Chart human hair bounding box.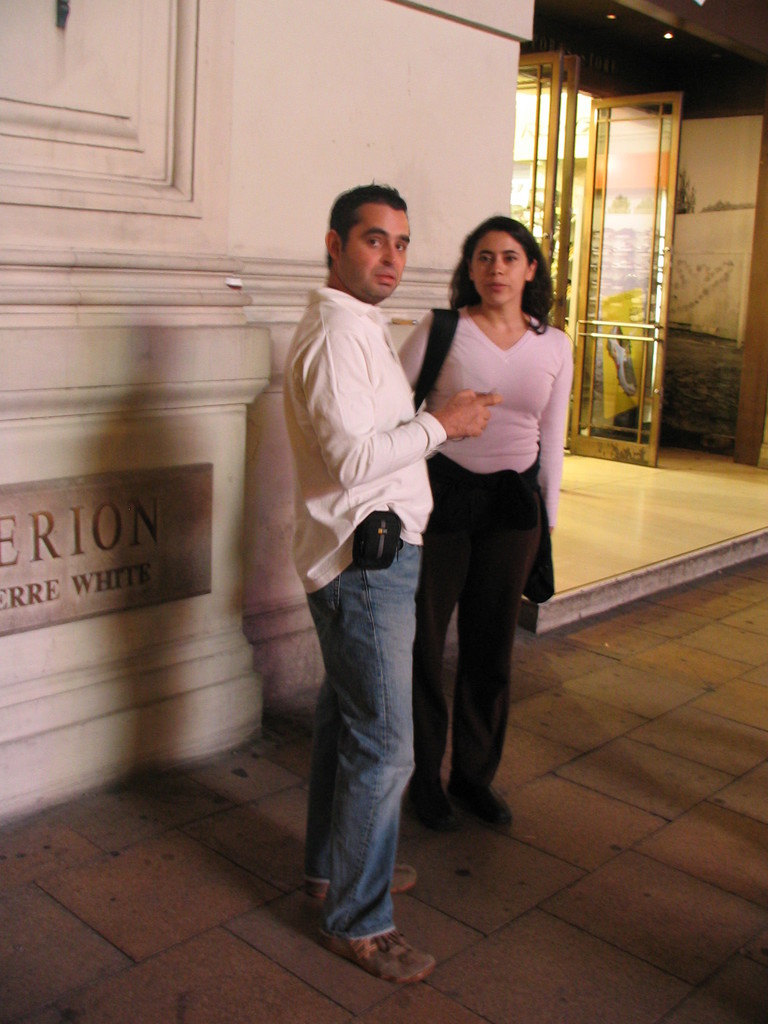
Charted: [x1=322, y1=170, x2=424, y2=253].
